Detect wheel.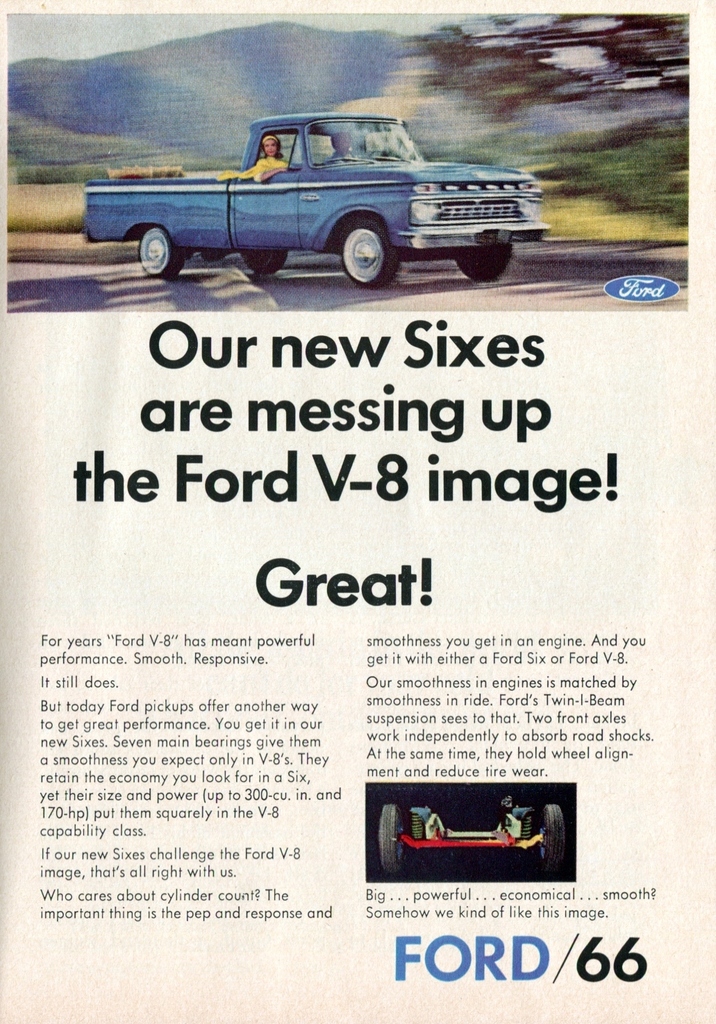
Detected at x1=244 y1=249 x2=295 y2=271.
